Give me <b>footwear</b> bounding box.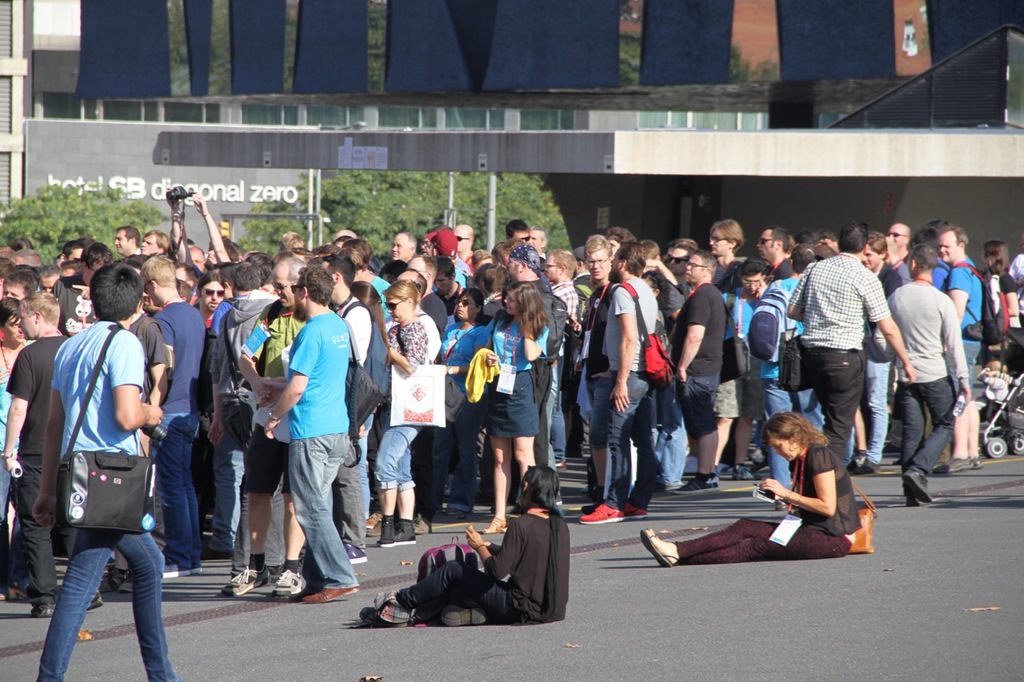
rect(111, 568, 121, 584).
